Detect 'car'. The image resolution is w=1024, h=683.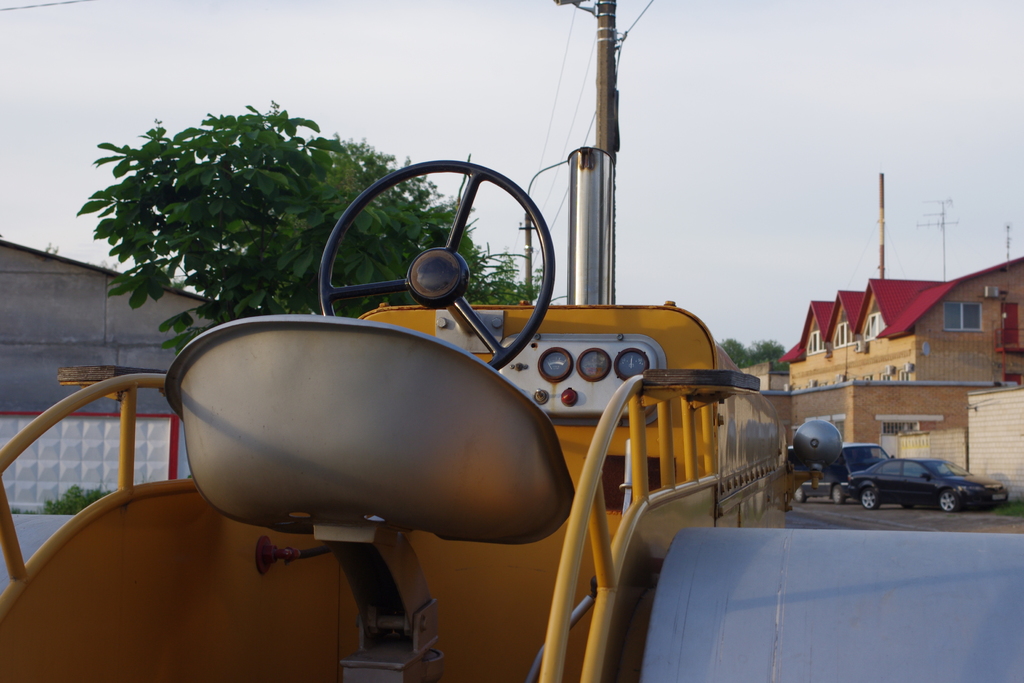
<box>846,454,1007,517</box>.
